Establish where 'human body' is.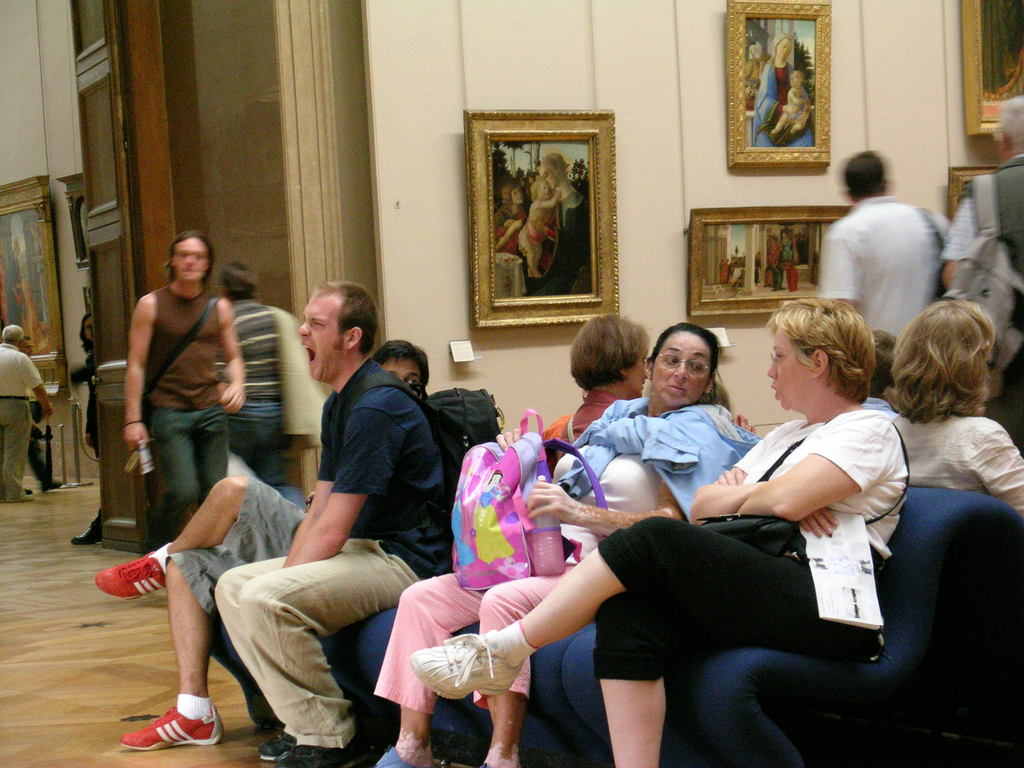
Established at detection(127, 227, 248, 540).
